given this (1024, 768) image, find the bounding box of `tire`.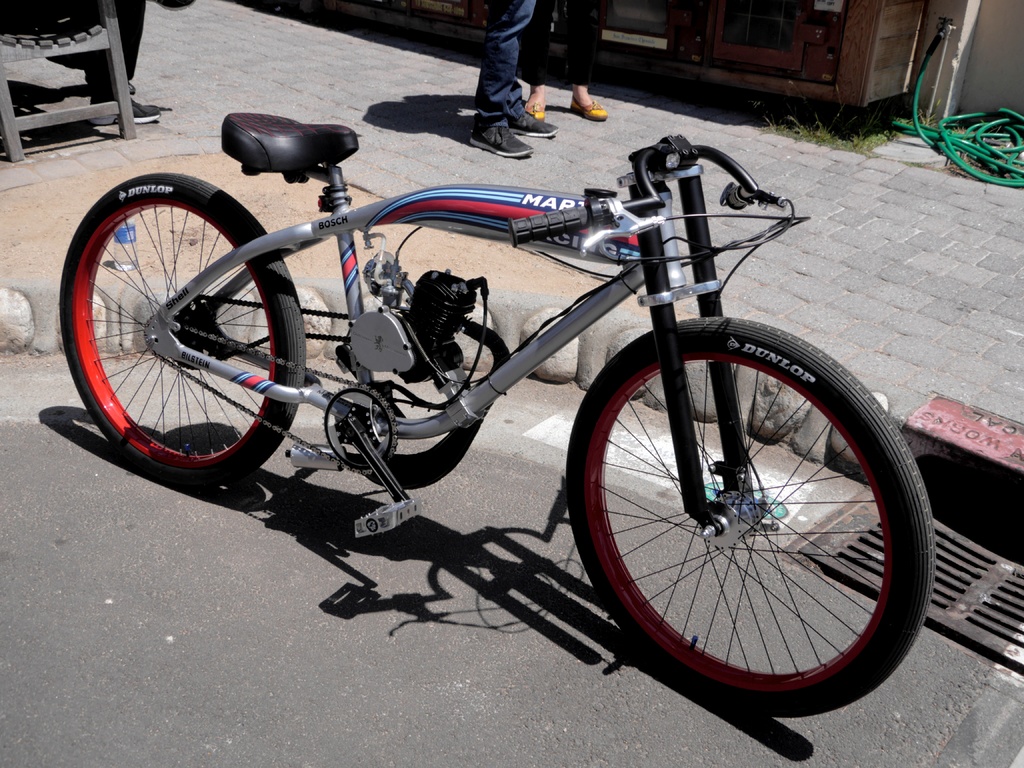
{"x1": 575, "y1": 312, "x2": 918, "y2": 716}.
